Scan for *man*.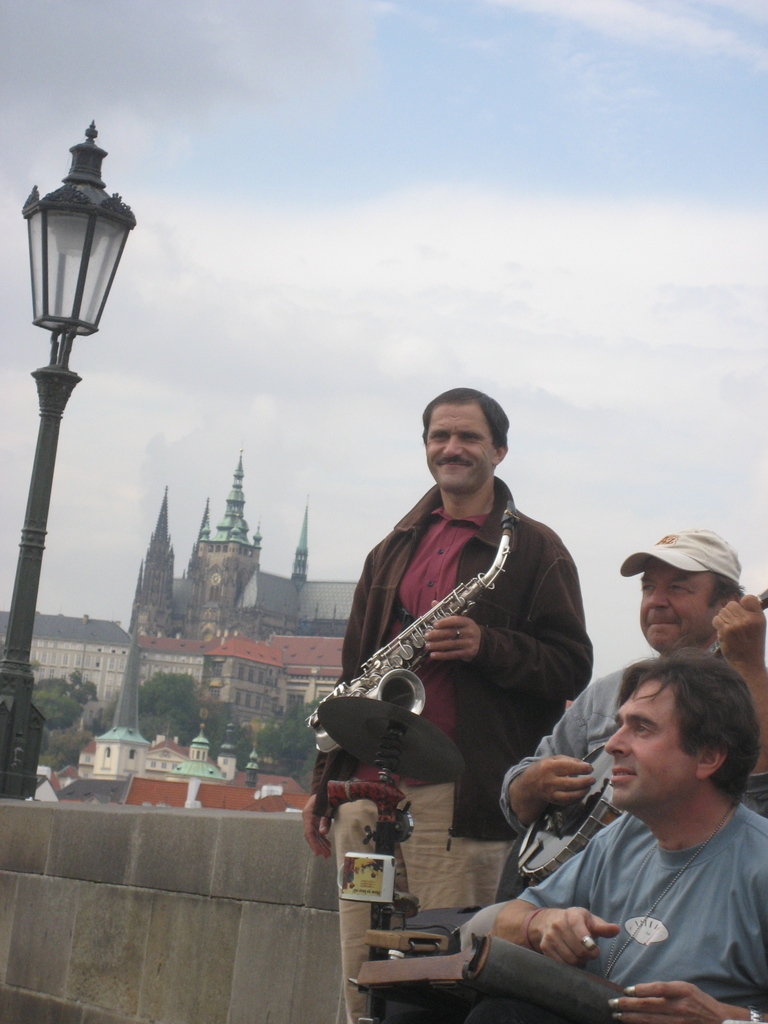
Scan result: x1=390, y1=649, x2=767, y2=1023.
